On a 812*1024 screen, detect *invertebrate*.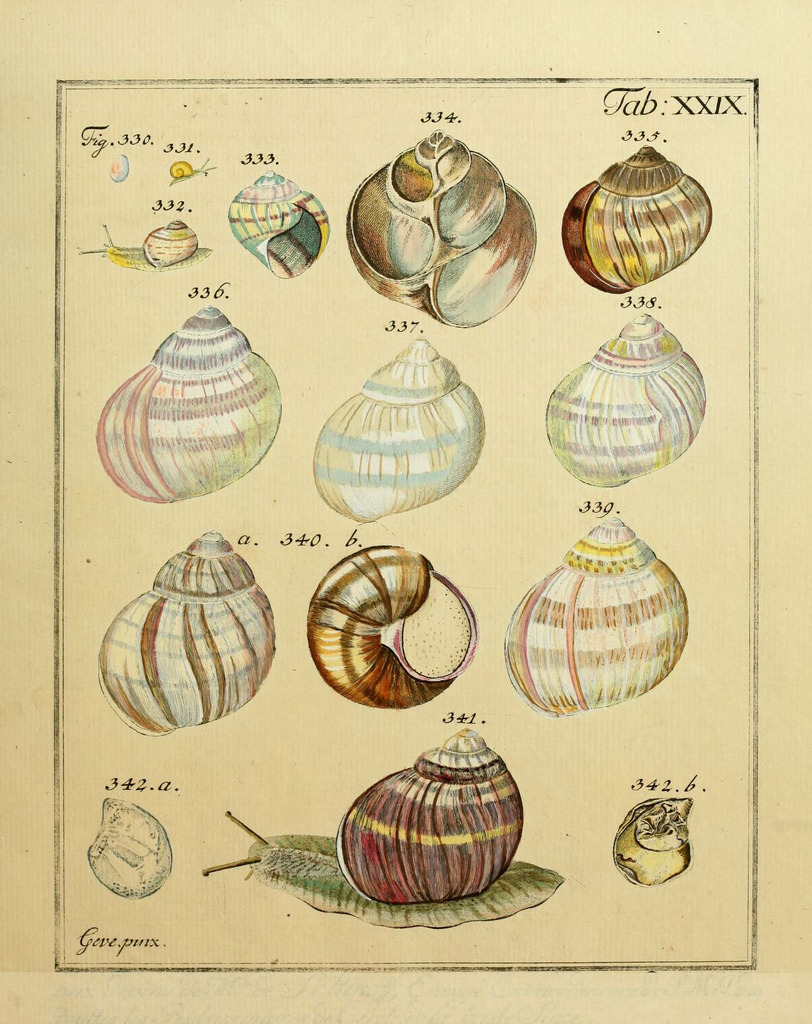
locate(610, 794, 696, 890).
